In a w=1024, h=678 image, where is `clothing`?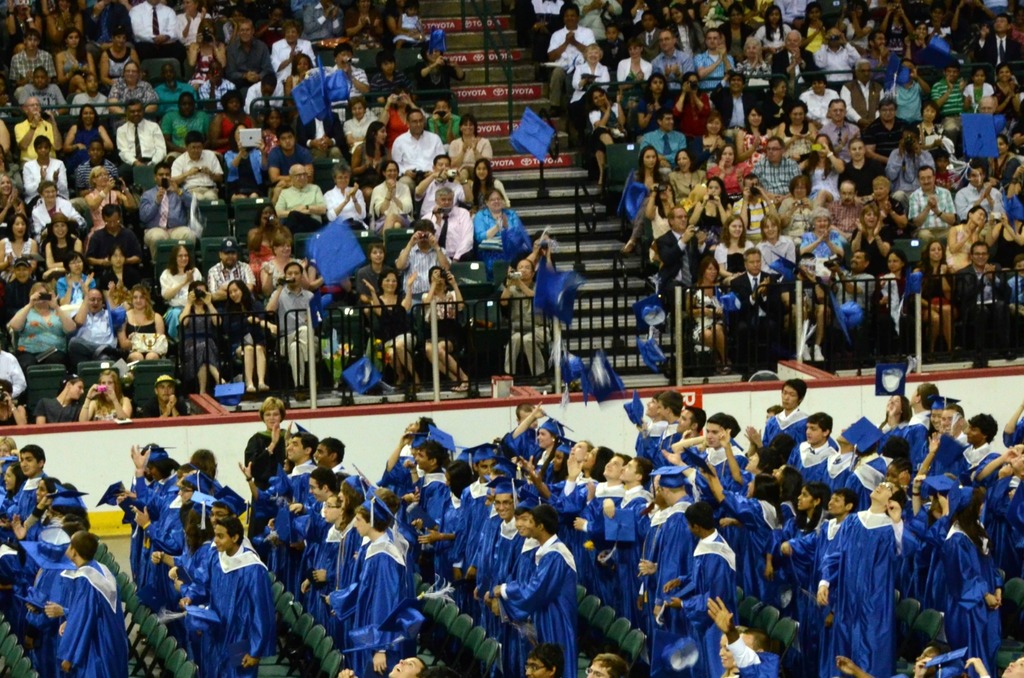
417,279,452,356.
